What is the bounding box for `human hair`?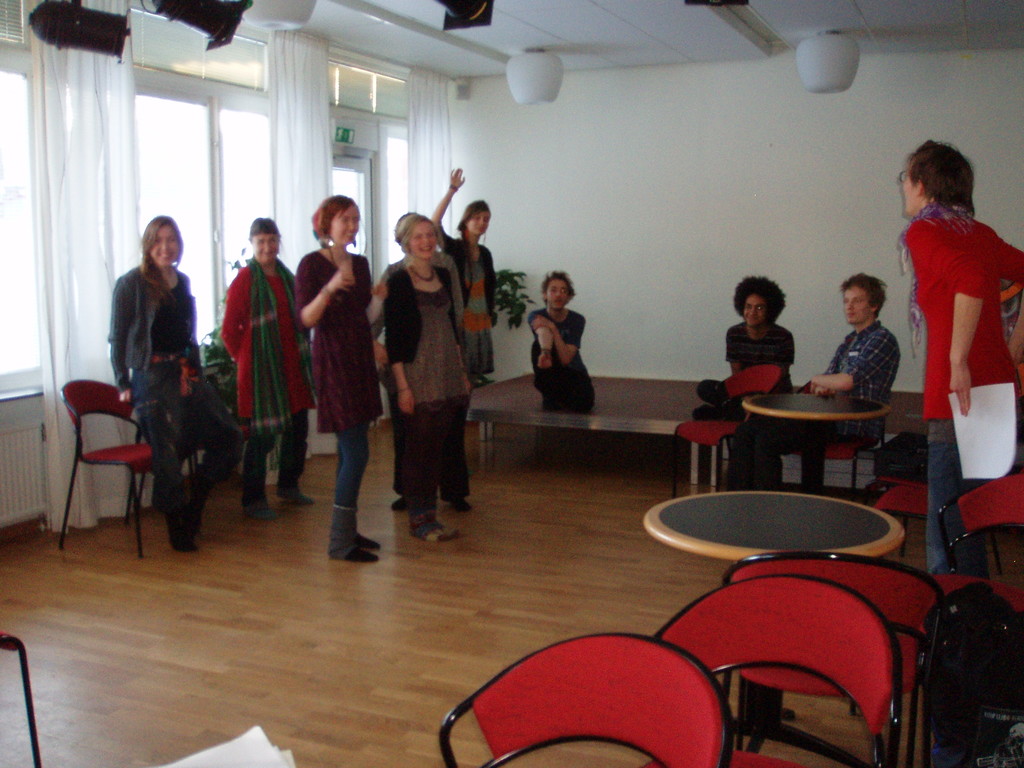
(left=311, top=195, right=356, bottom=241).
